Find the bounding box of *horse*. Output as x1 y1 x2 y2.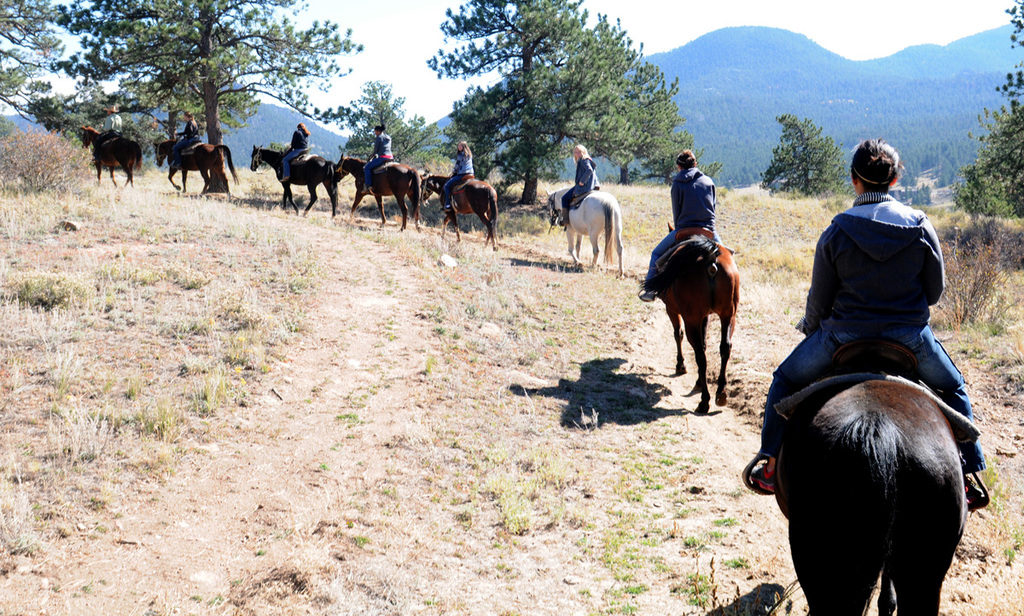
546 186 624 277.
